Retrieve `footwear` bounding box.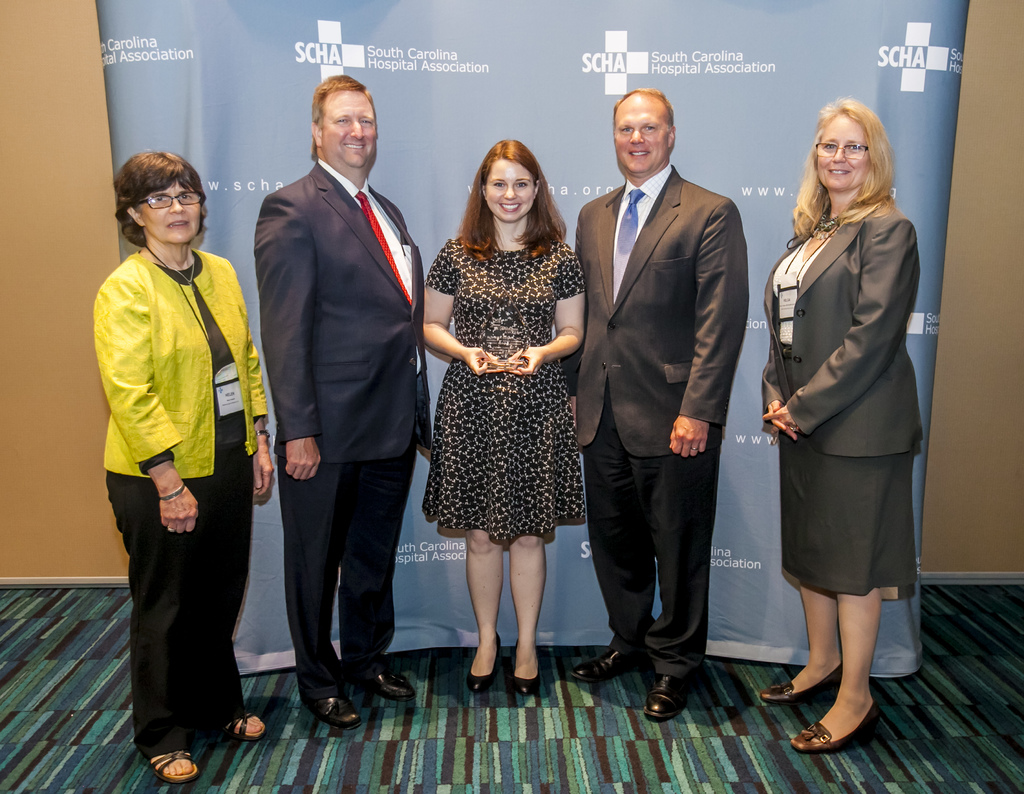
Bounding box: 218,711,270,744.
